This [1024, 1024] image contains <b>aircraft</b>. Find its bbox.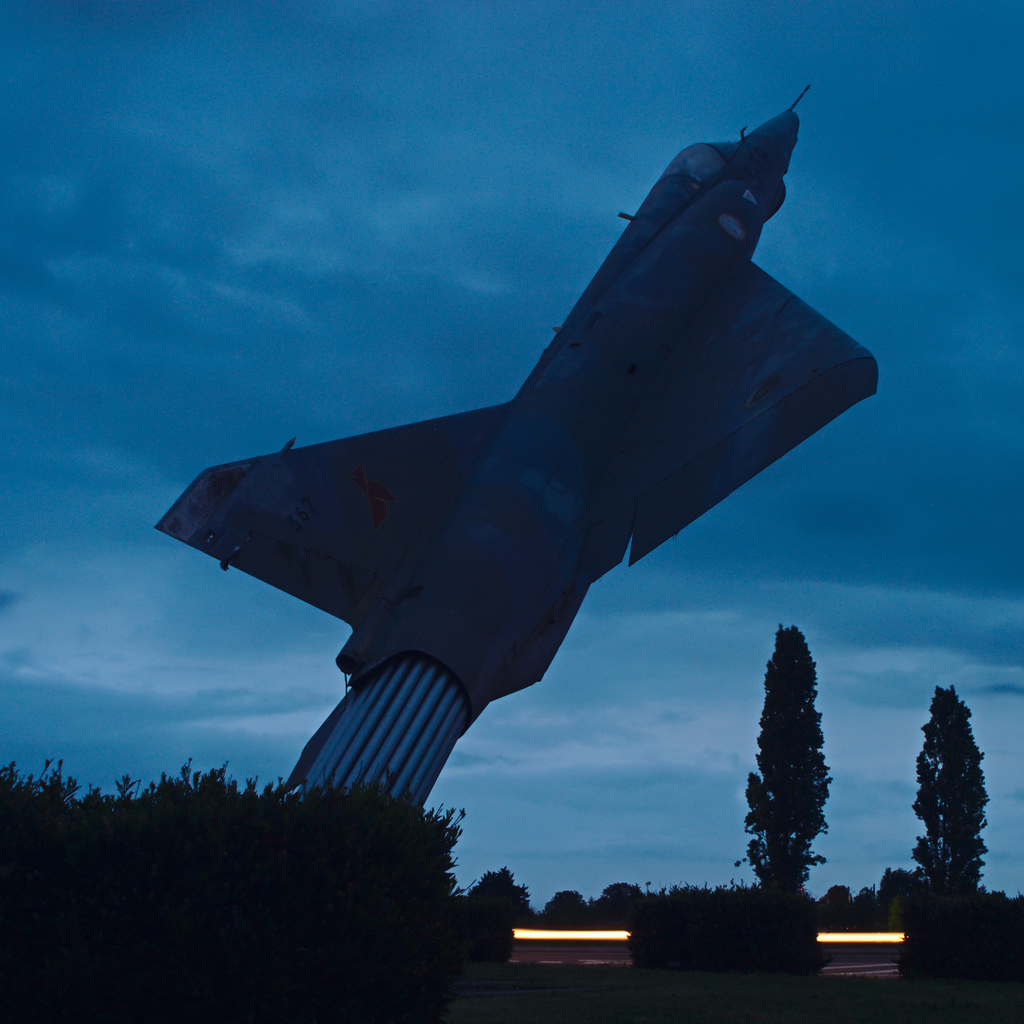
152, 84, 878, 741.
